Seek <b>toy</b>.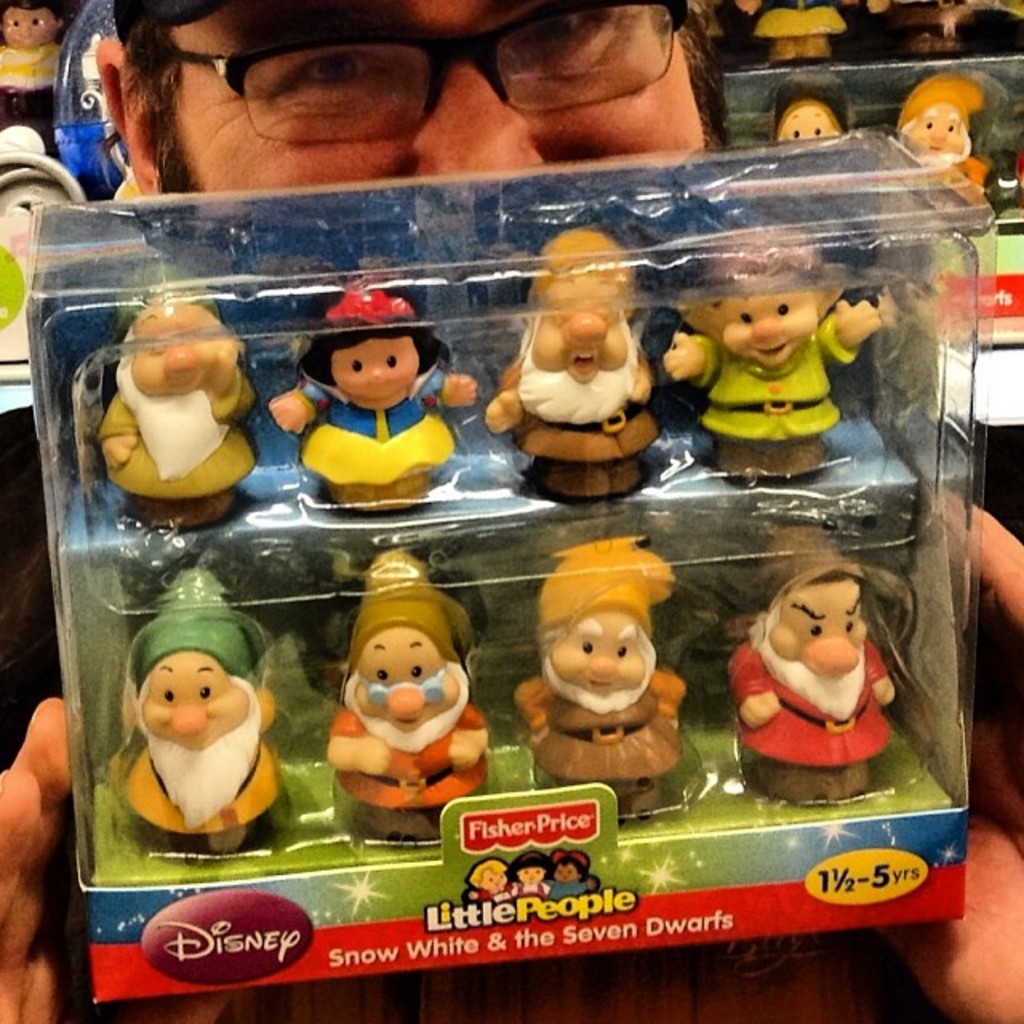
{"x1": 107, "y1": 562, "x2": 288, "y2": 854}.
